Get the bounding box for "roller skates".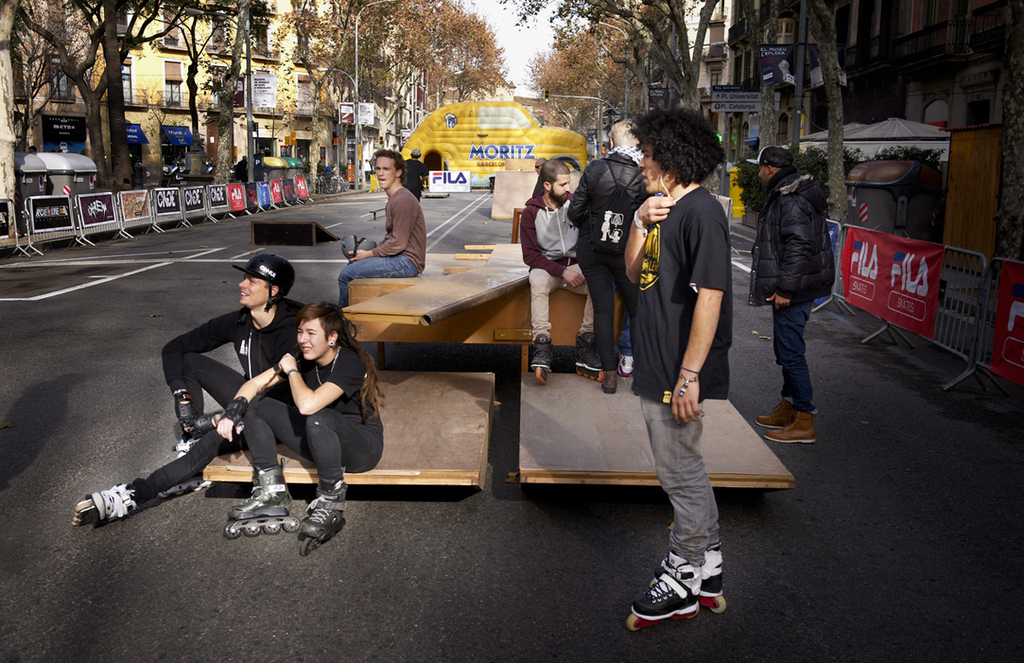
Rect(629, 547, 702, 630).
